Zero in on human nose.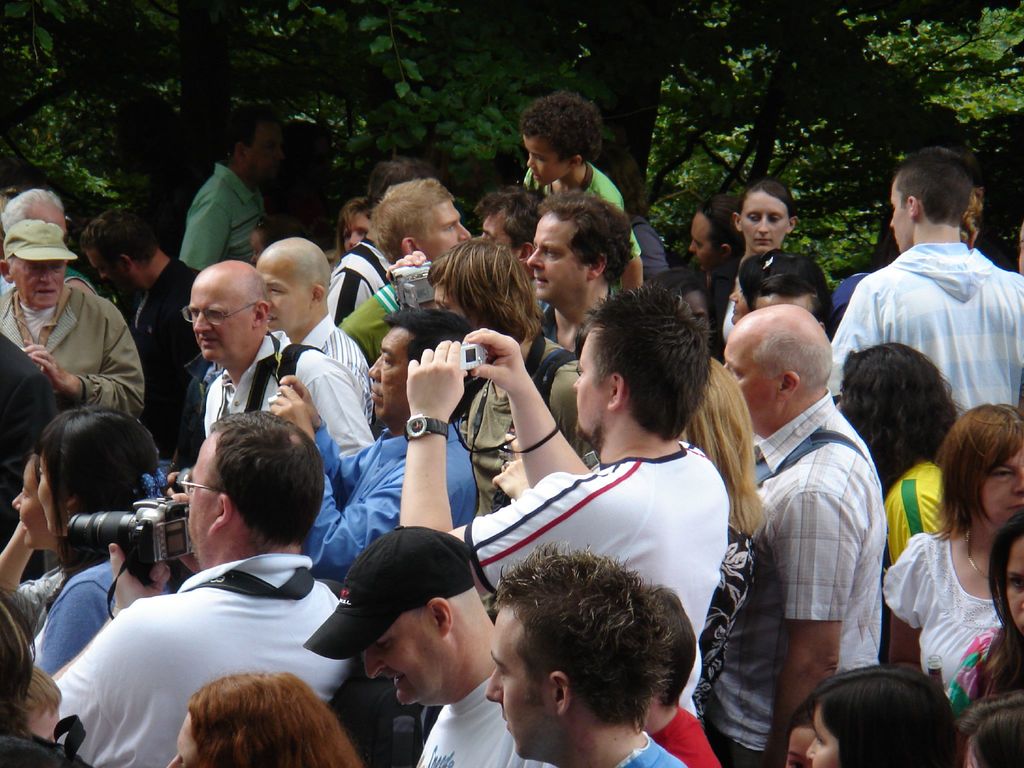
Zeroed in: [164, 754, 179, 767].
